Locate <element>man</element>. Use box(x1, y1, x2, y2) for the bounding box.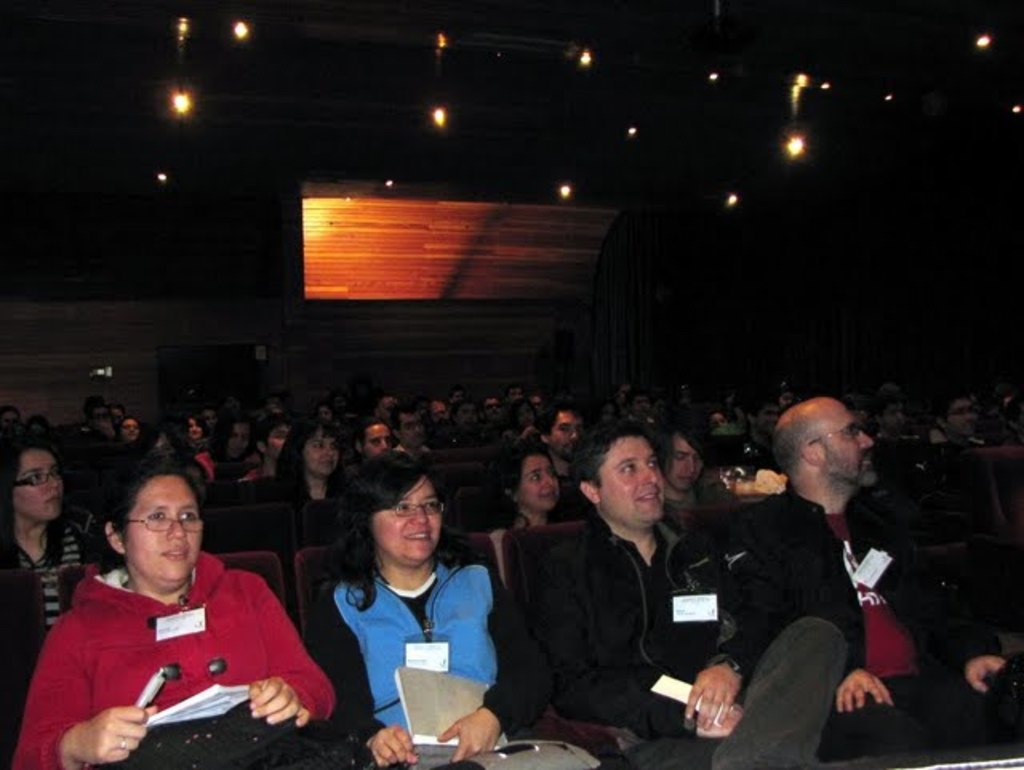
box(760, 394, 1016, 764).
